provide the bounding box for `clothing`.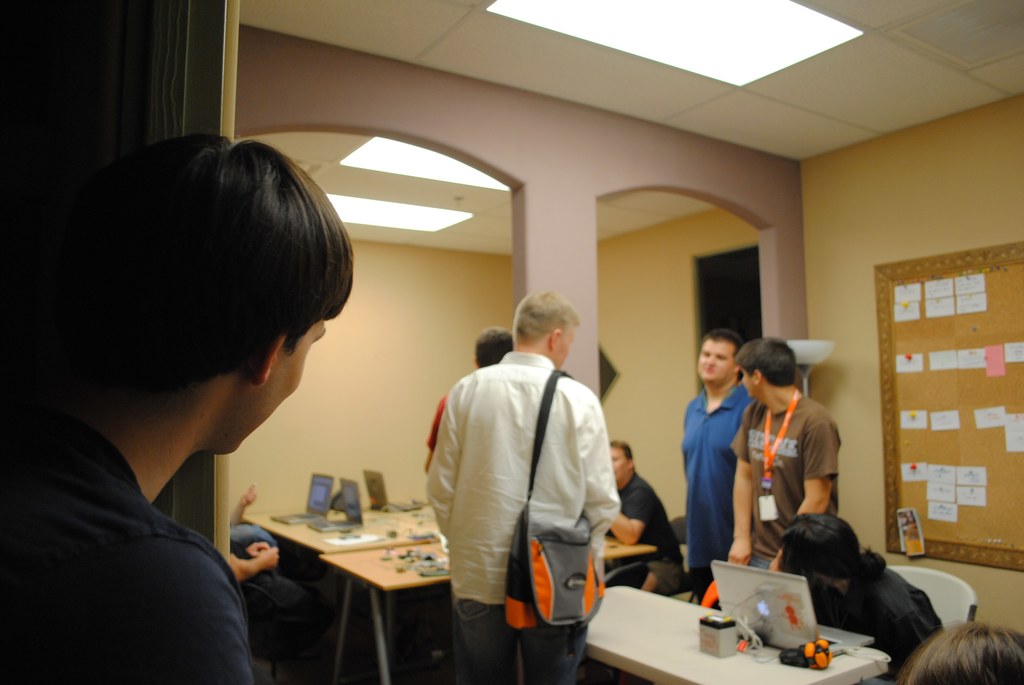
<box>849,568,958,679</box>.
